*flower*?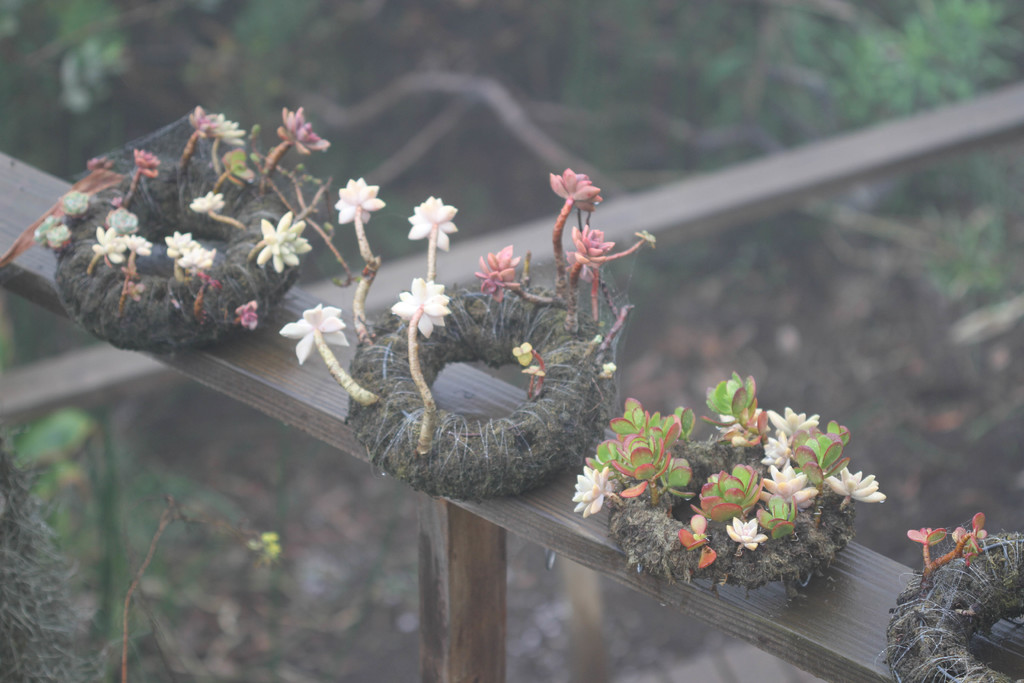
crop(276, 300, 346, 371)
